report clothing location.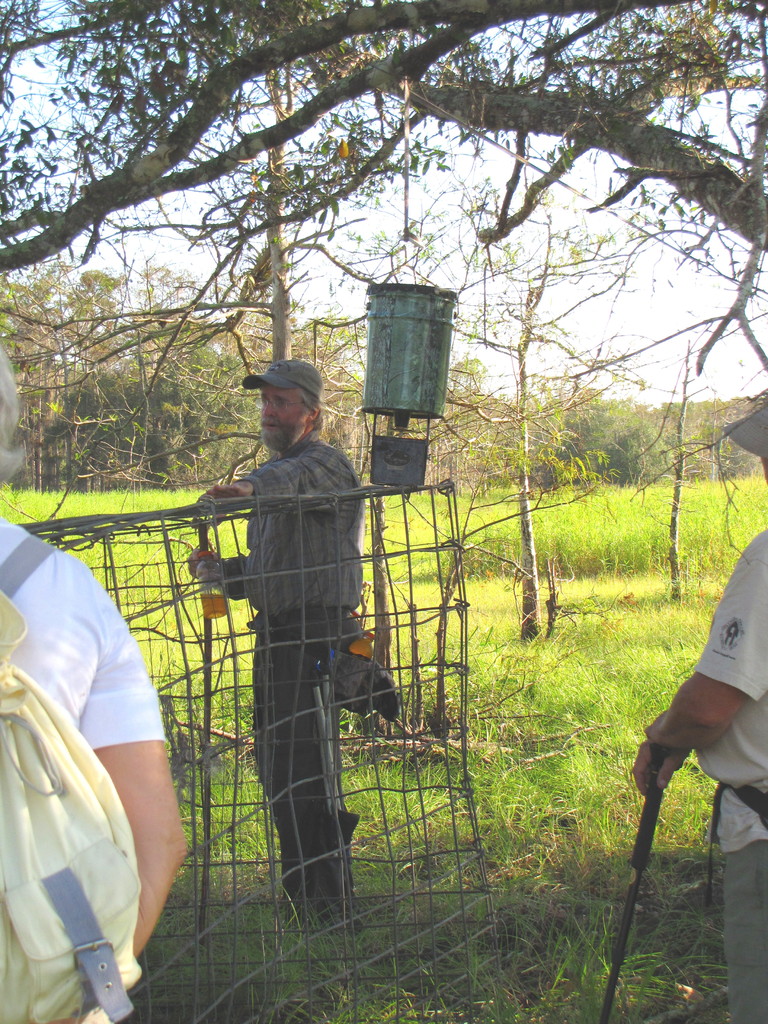
Report: <box>712,843,767,1023</box>.
